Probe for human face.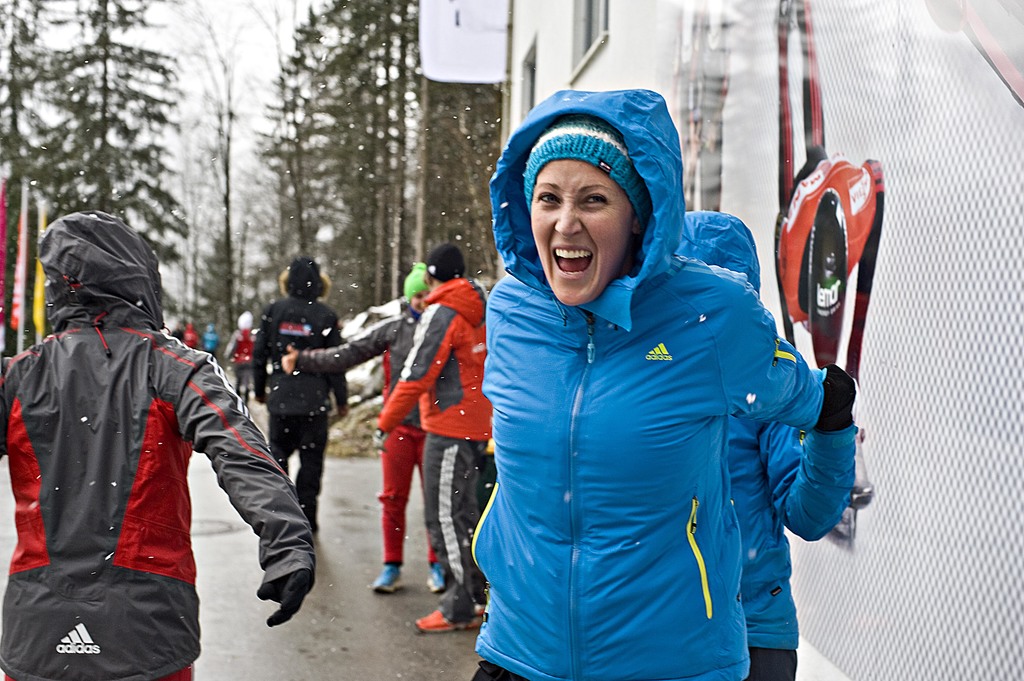
Probe result: crop(411, 292, 426, 314).
